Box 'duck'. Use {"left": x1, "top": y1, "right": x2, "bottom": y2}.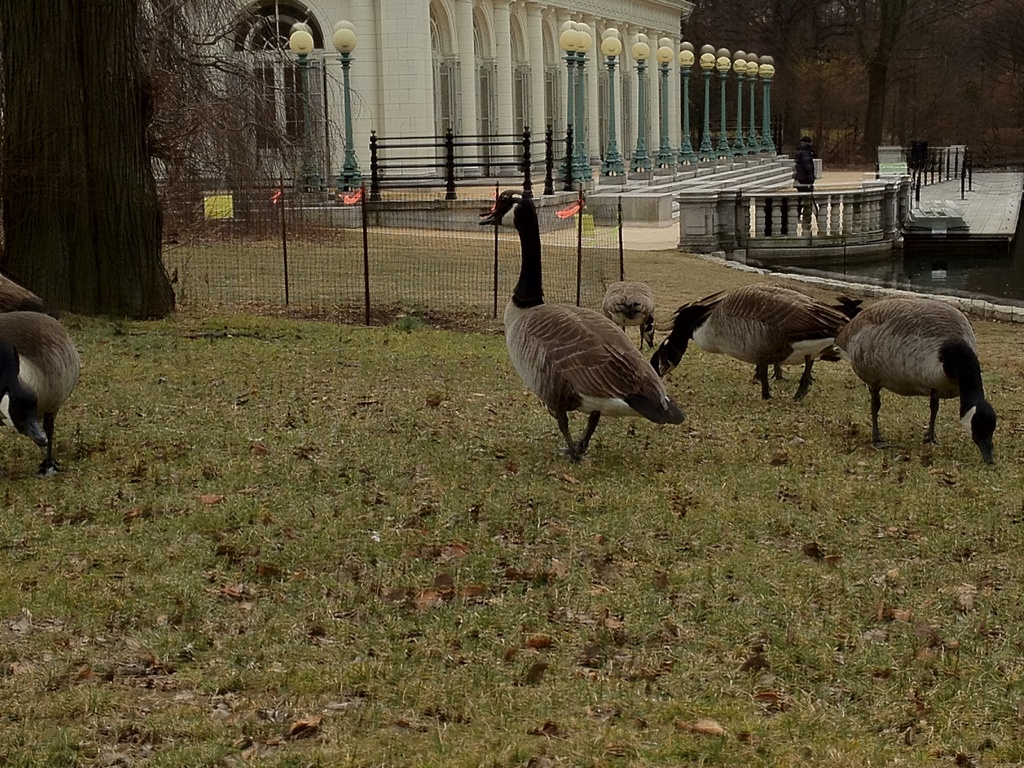
{"left": 602, "top": 280, "right": 661, "bottom": 357}.
